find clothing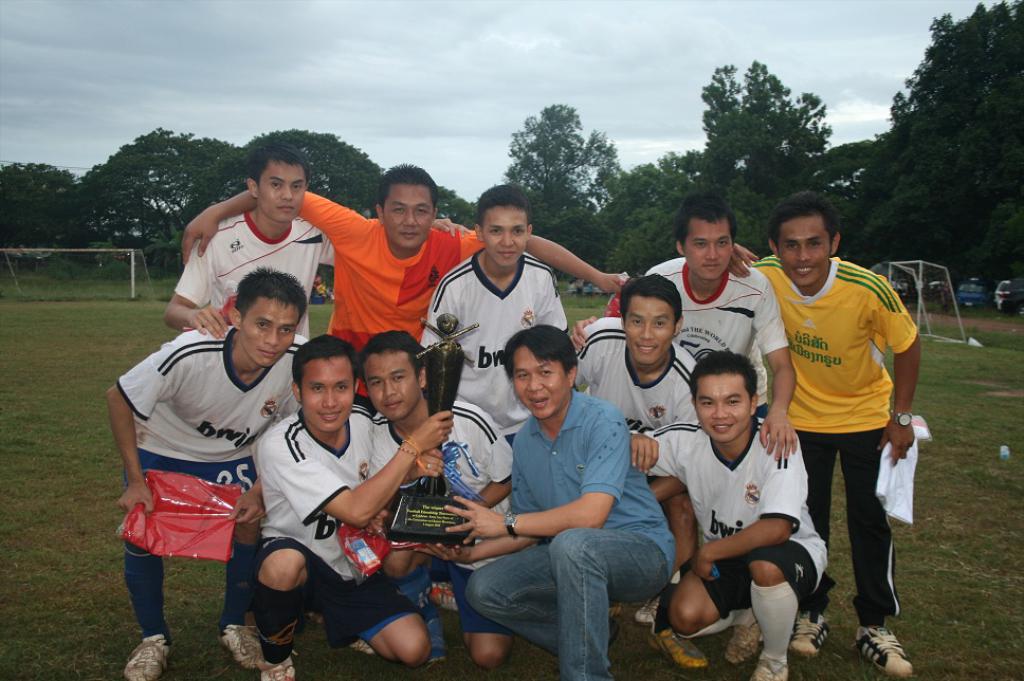
rect(462, 387, 673, 680)
